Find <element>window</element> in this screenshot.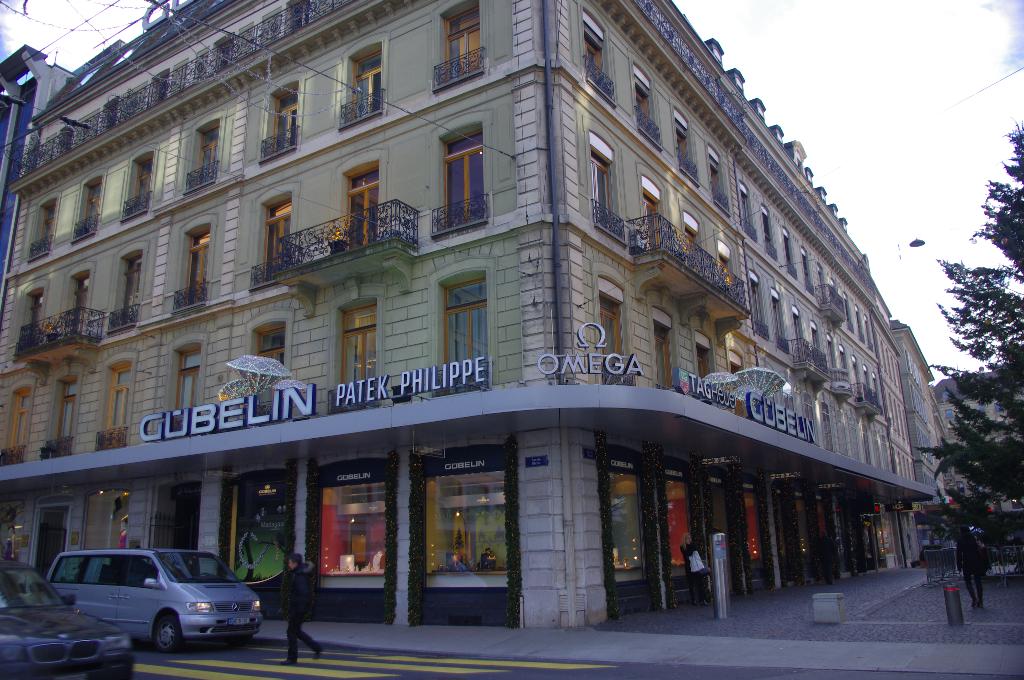
The bounding box for <element>window</element> is {"left": 112, "top": 252, "right": 144, "bottom": 336}.
